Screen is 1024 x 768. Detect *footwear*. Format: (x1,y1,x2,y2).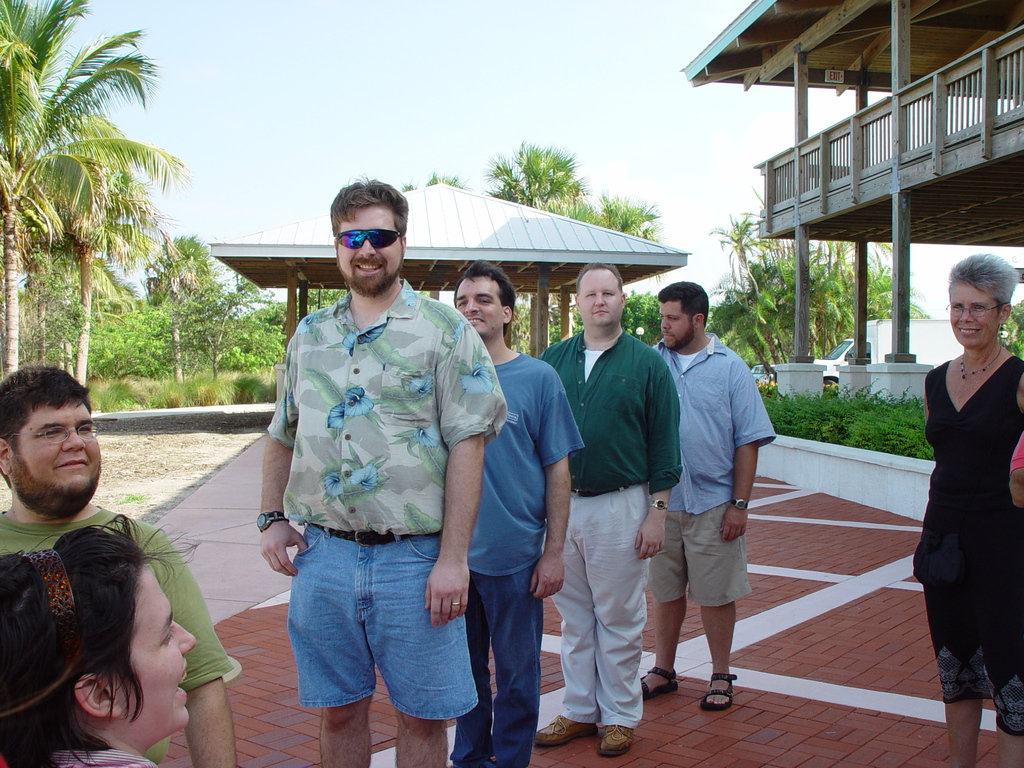
(598,717,630,757).
